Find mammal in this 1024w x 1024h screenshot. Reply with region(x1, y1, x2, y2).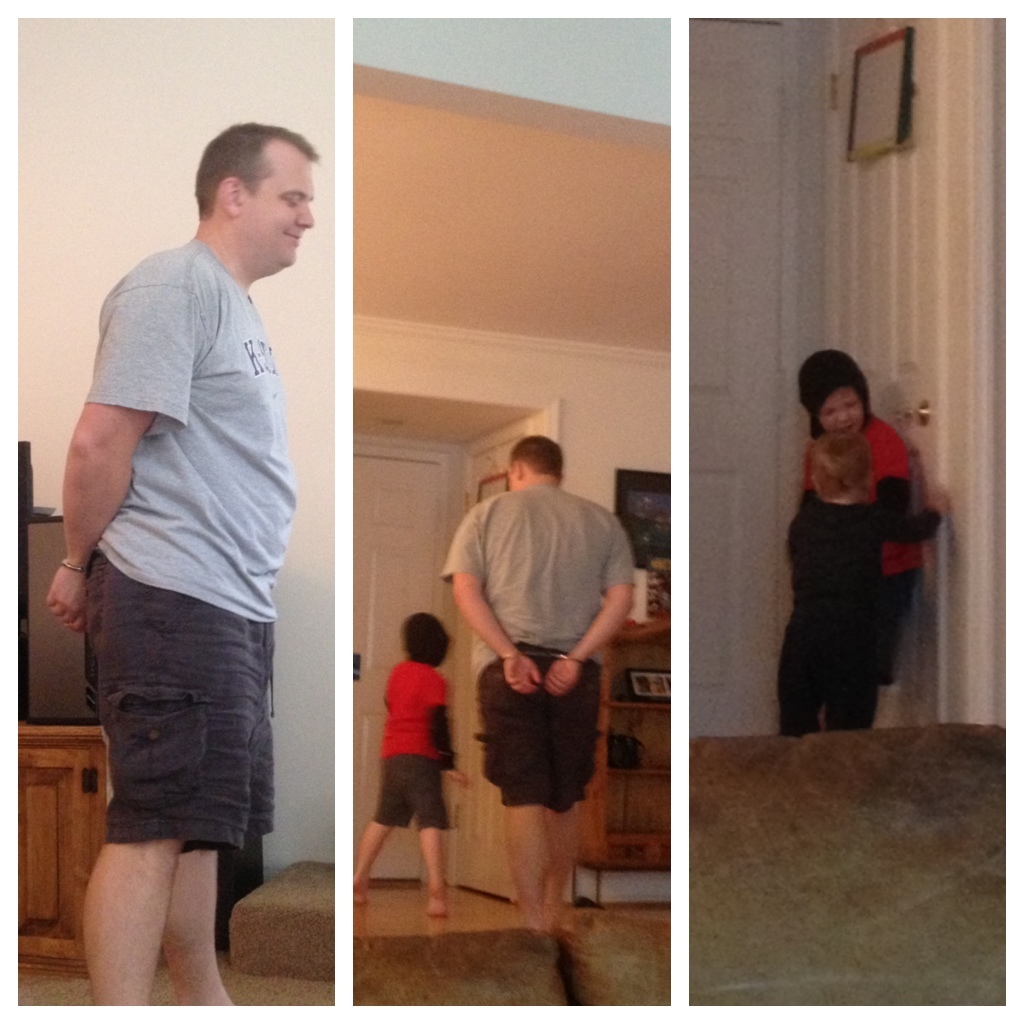
region(51, 115, 322, 1007).
